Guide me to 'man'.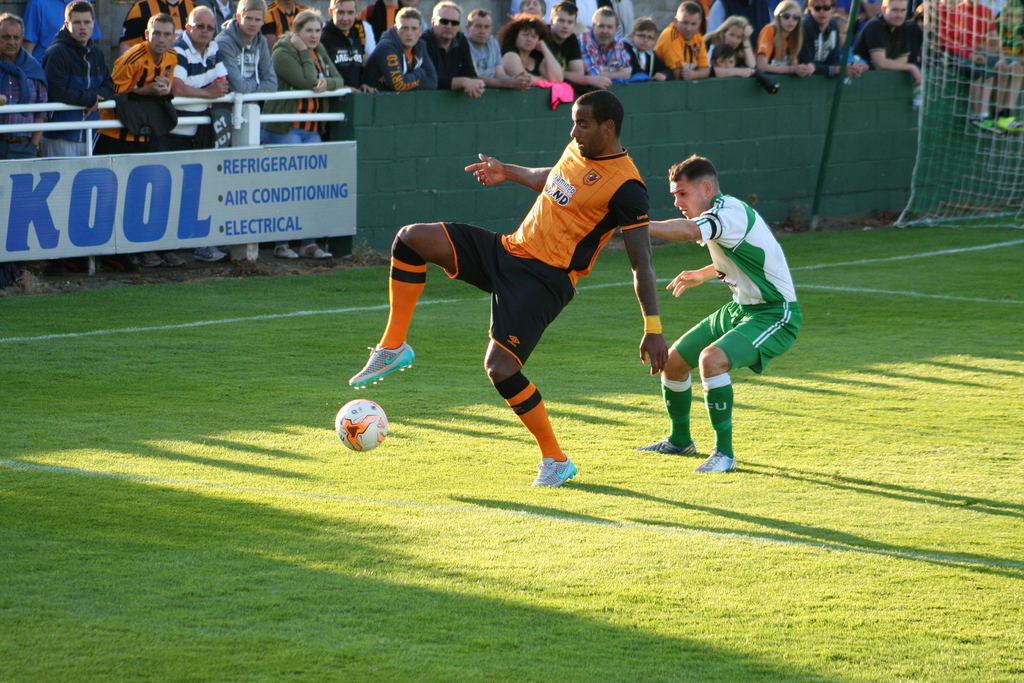
Guidance: (165,1,229,152).
